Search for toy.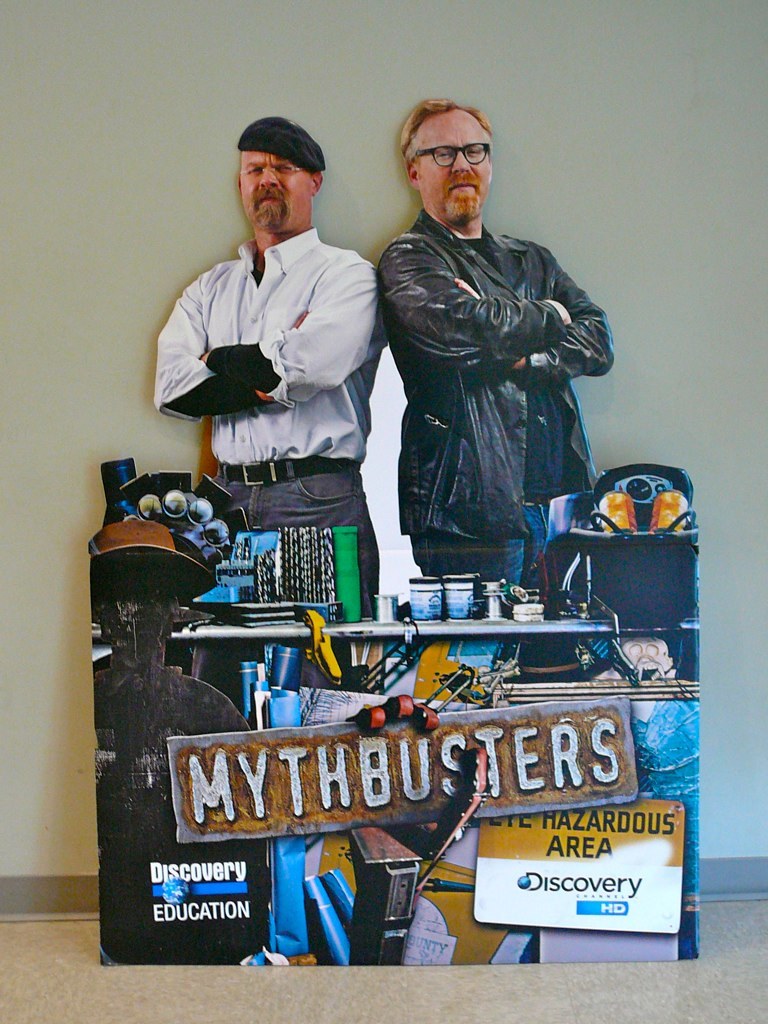
Found at rect(363, 96, 601, 594).
